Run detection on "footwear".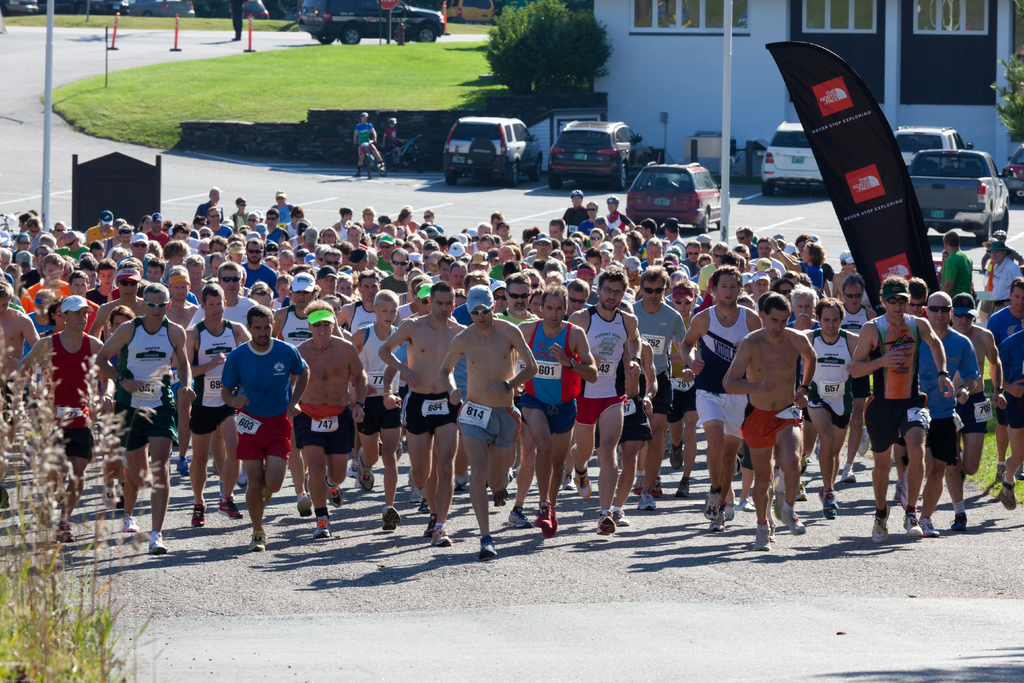
Result: (left=614, top=507, right=633, bottom=528).
